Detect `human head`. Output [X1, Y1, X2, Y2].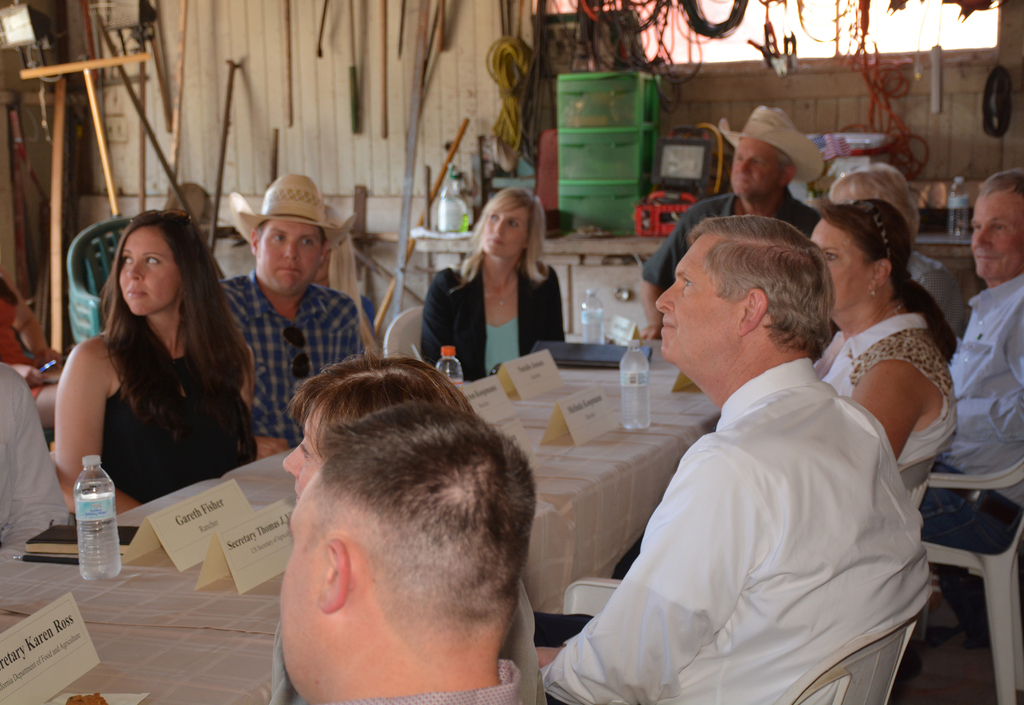
[280, 351, 476, 508].
